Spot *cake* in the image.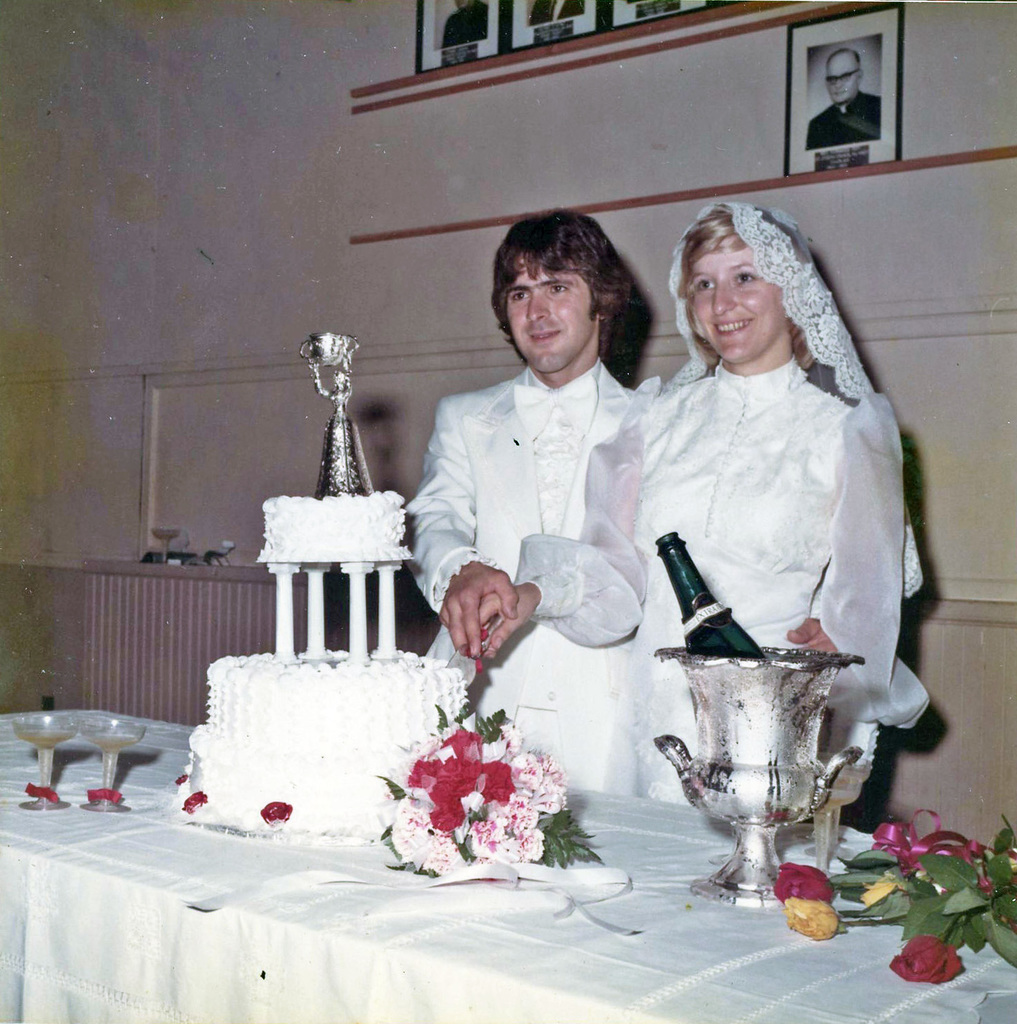
*cake* found at box=[182, 490, 469, 834].
